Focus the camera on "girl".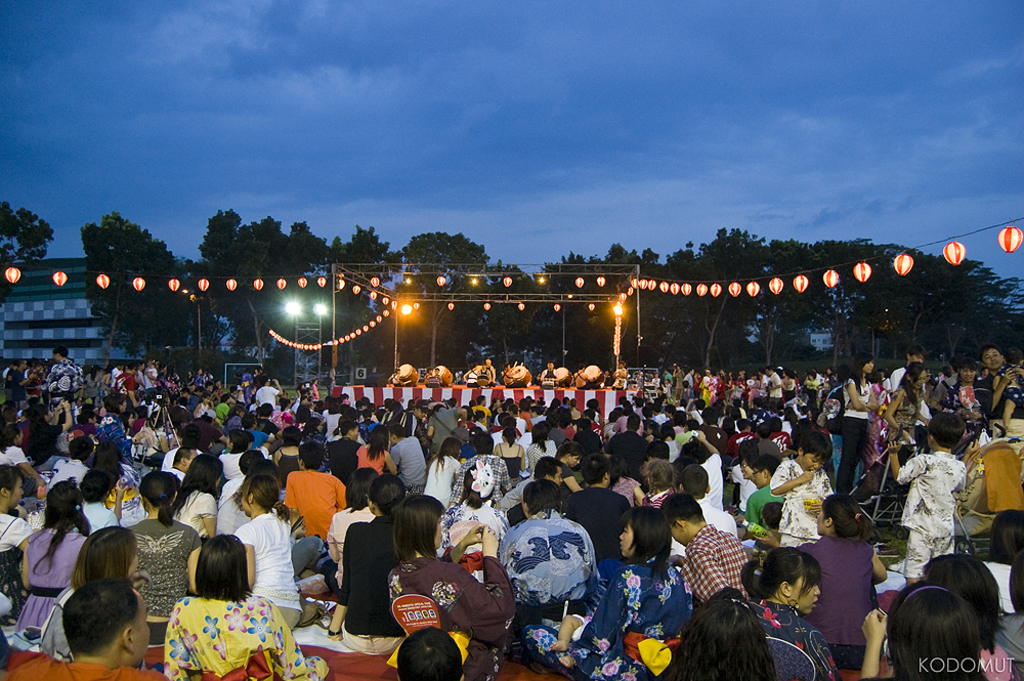
Focus region: [236,474,302,631].
